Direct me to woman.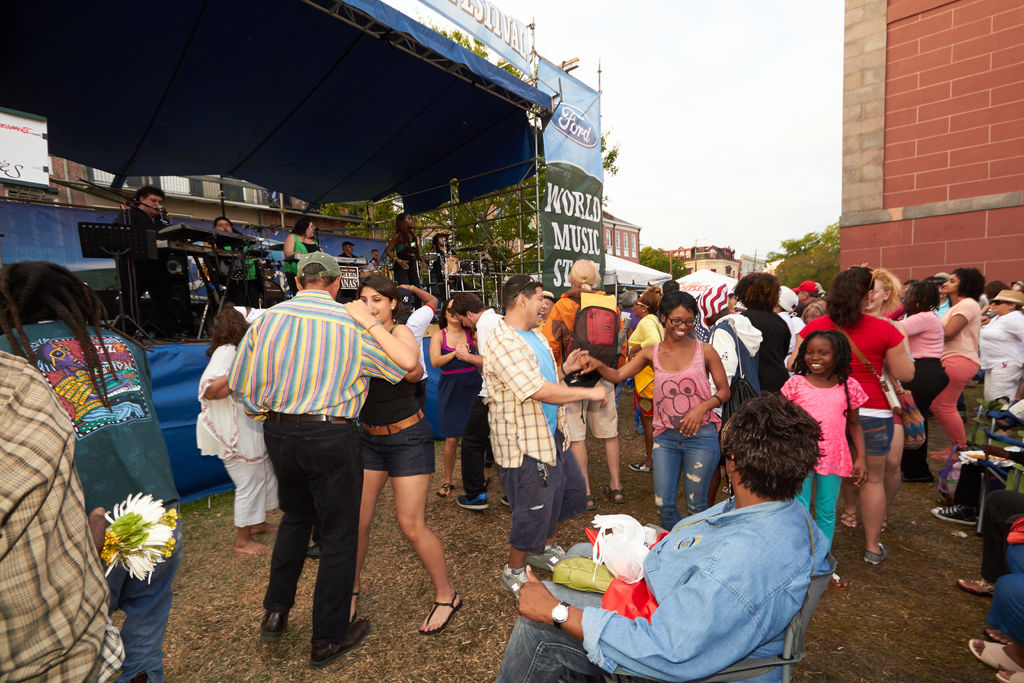
Direction: {"left": 623, "top": 294, "right": 668, "bottom": 474}.
